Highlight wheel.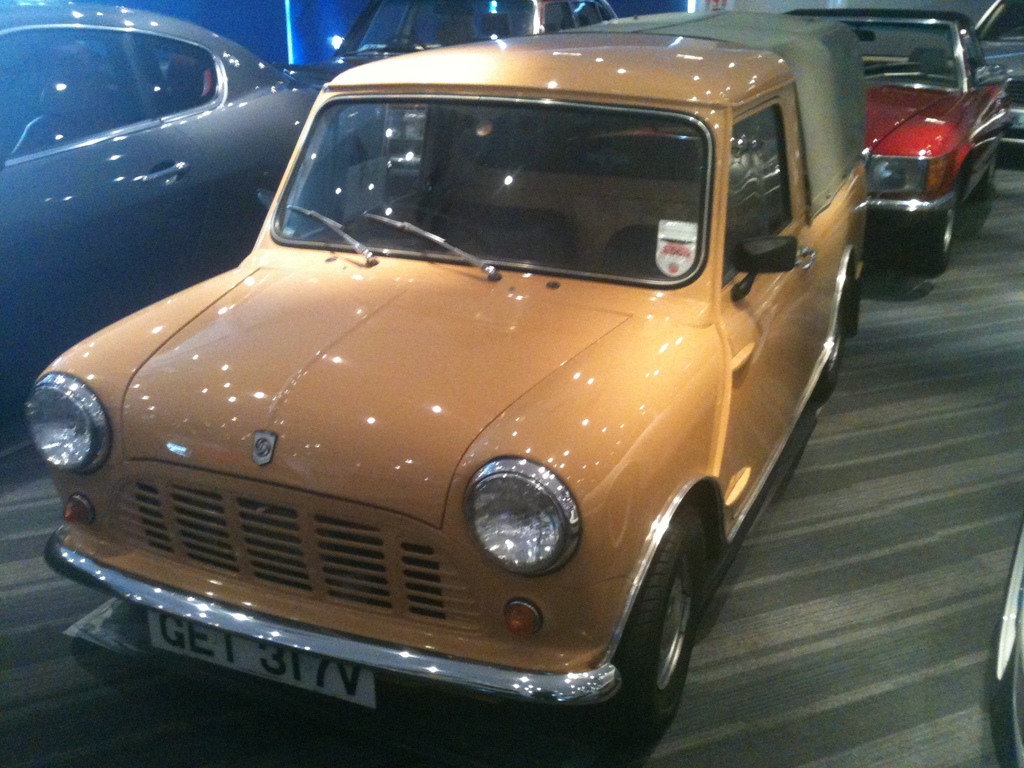
Highlighted region: <bbox>916, 204, 959, 287</bbox>.
